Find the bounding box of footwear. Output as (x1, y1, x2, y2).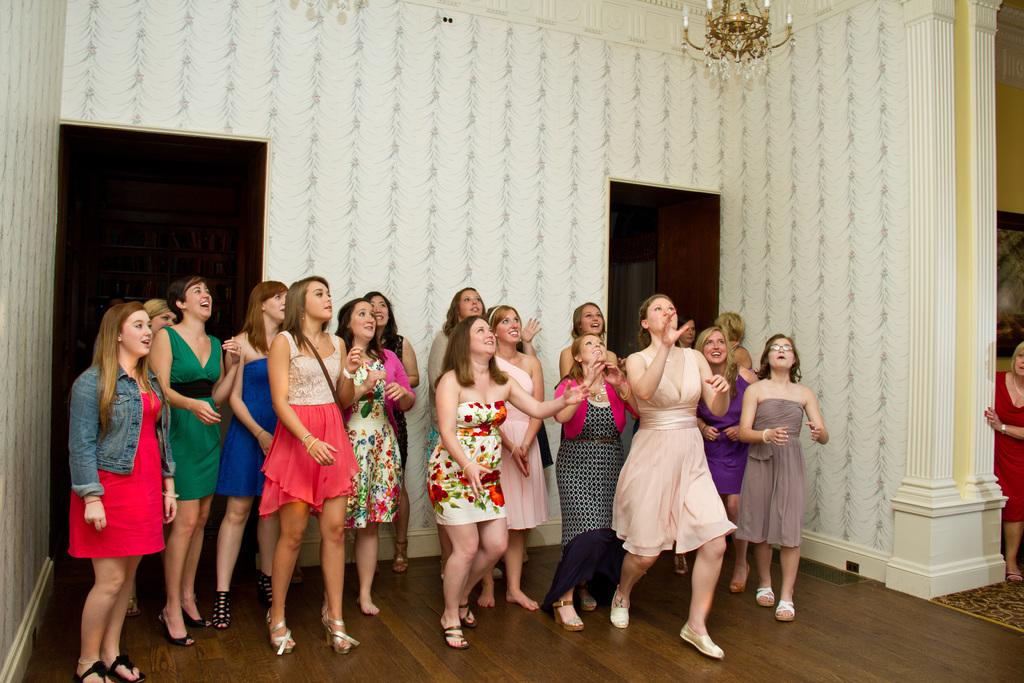
(730, 562, 749, 597).
